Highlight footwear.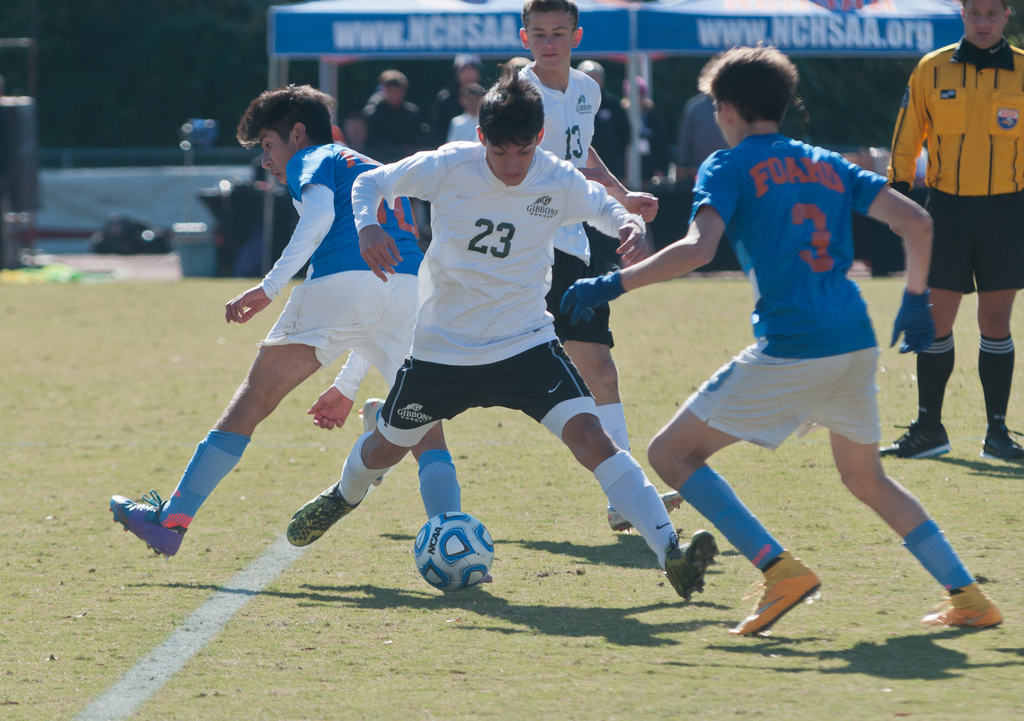
Highlighted region: select_region(983, 433, 1023, 466).
